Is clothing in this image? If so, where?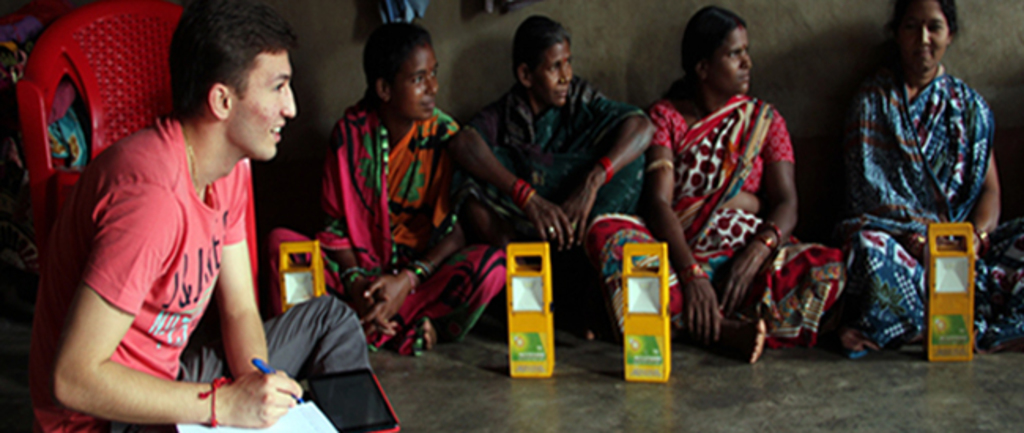
Yes, at BBox(13, 107, 405, 431).
